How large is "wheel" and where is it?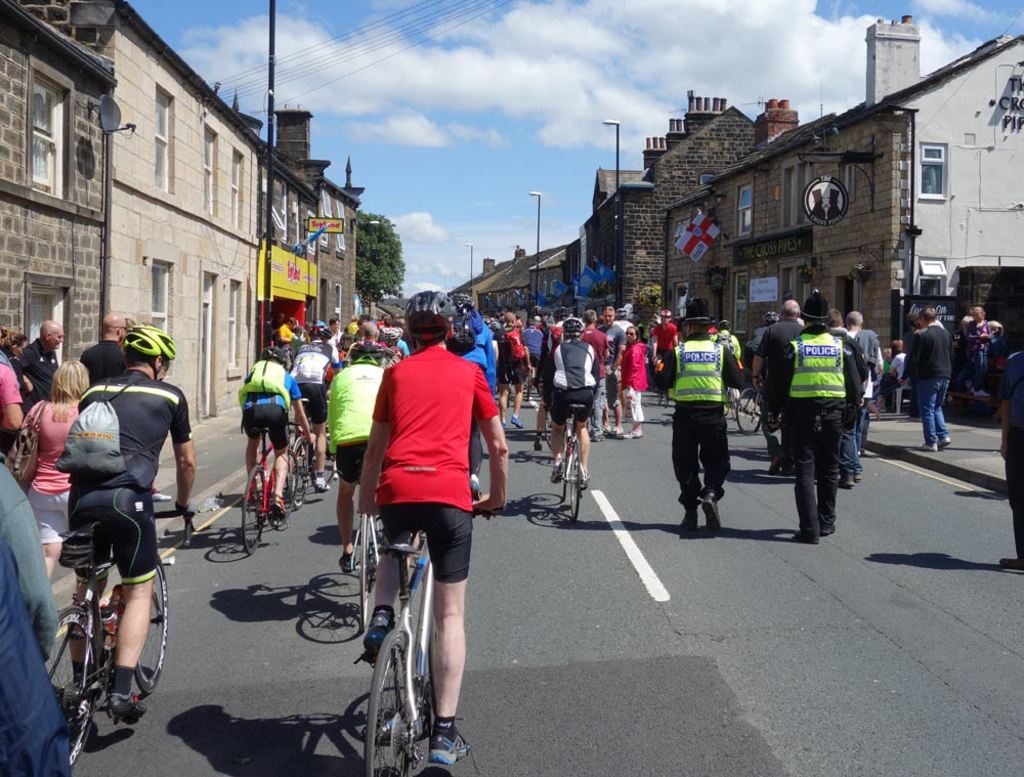
Bounding box: {"x1": 357, "y1": 513, "x2": 371, "y2": 630}.
